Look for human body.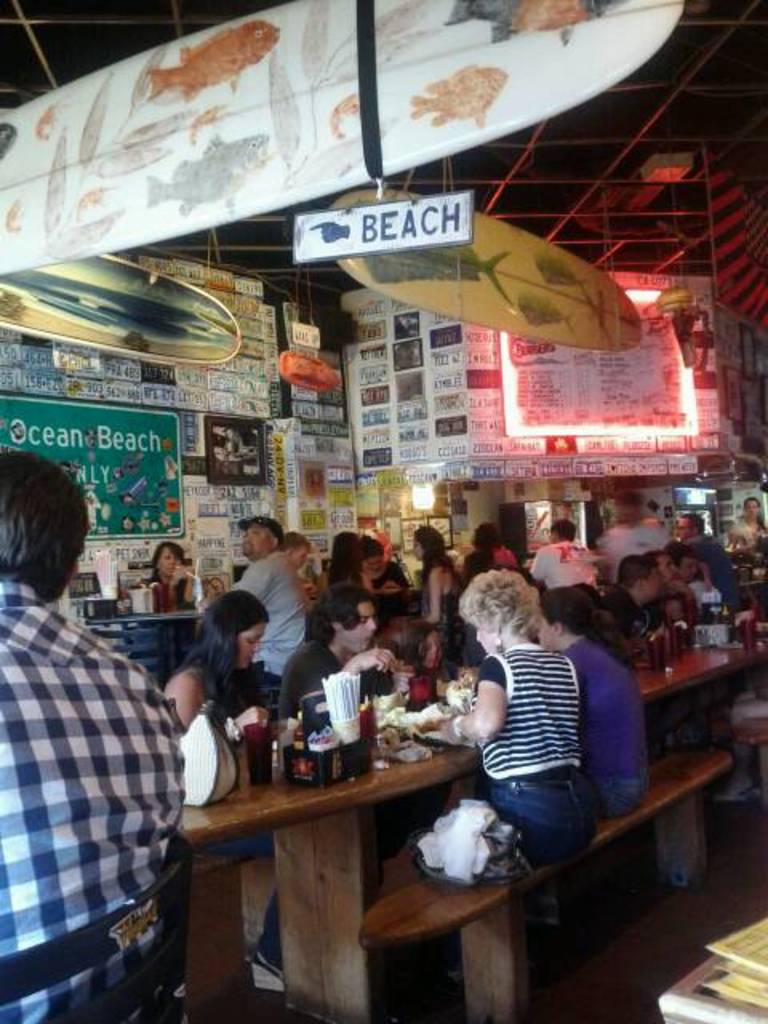
Found: 427 562 597 867.
